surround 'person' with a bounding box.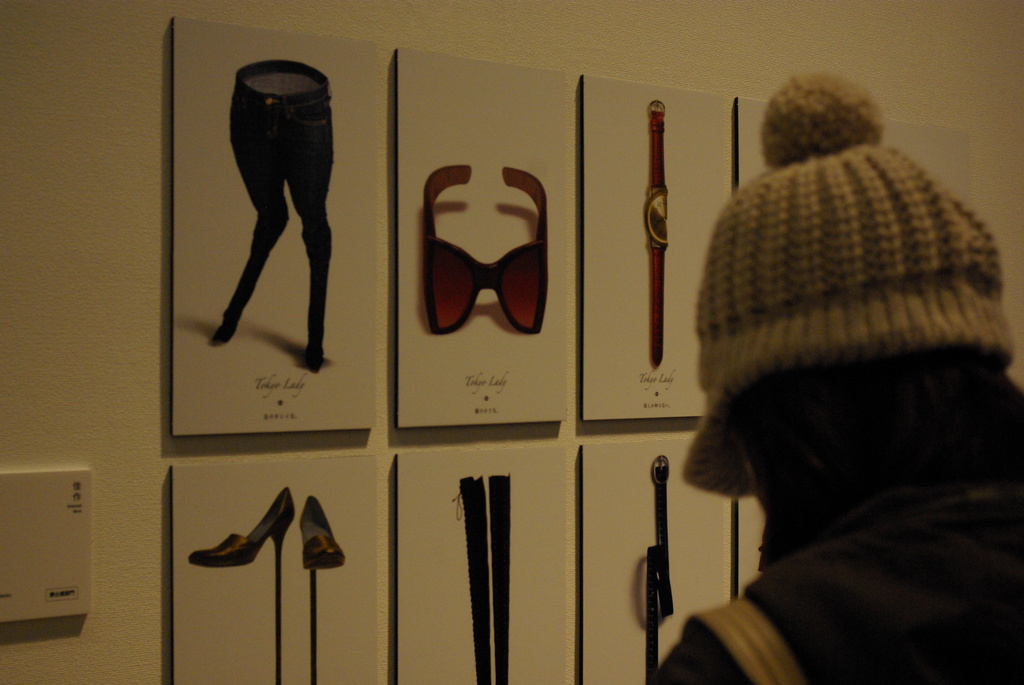
select_region(643, 66, 1023, 684).
